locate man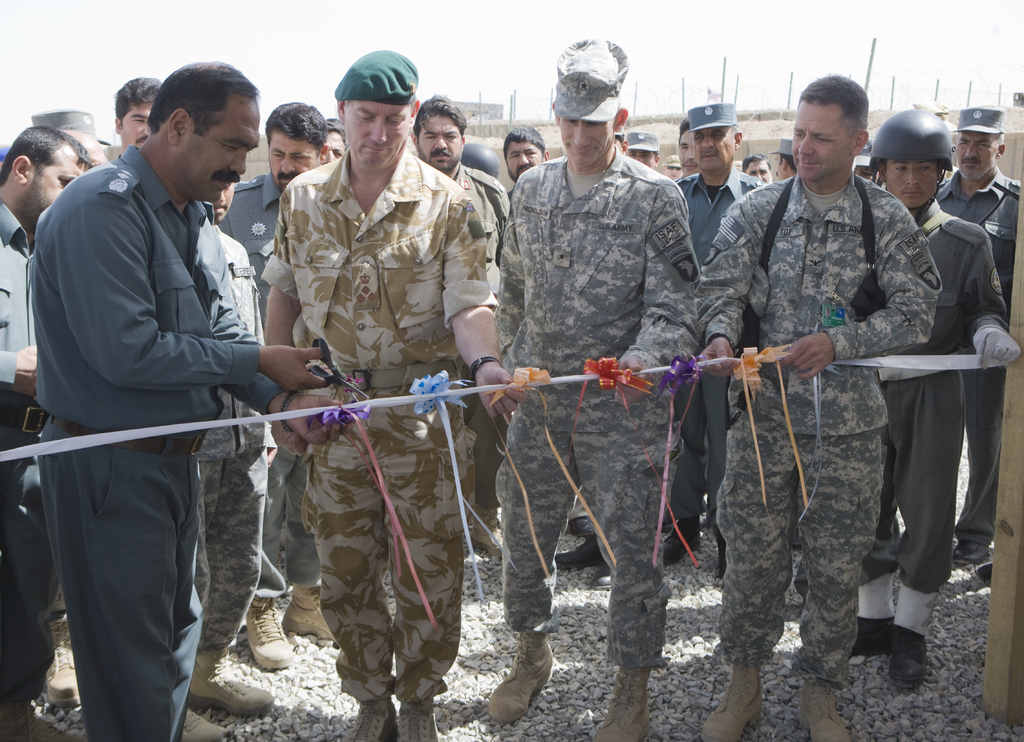
488:37:705:741
